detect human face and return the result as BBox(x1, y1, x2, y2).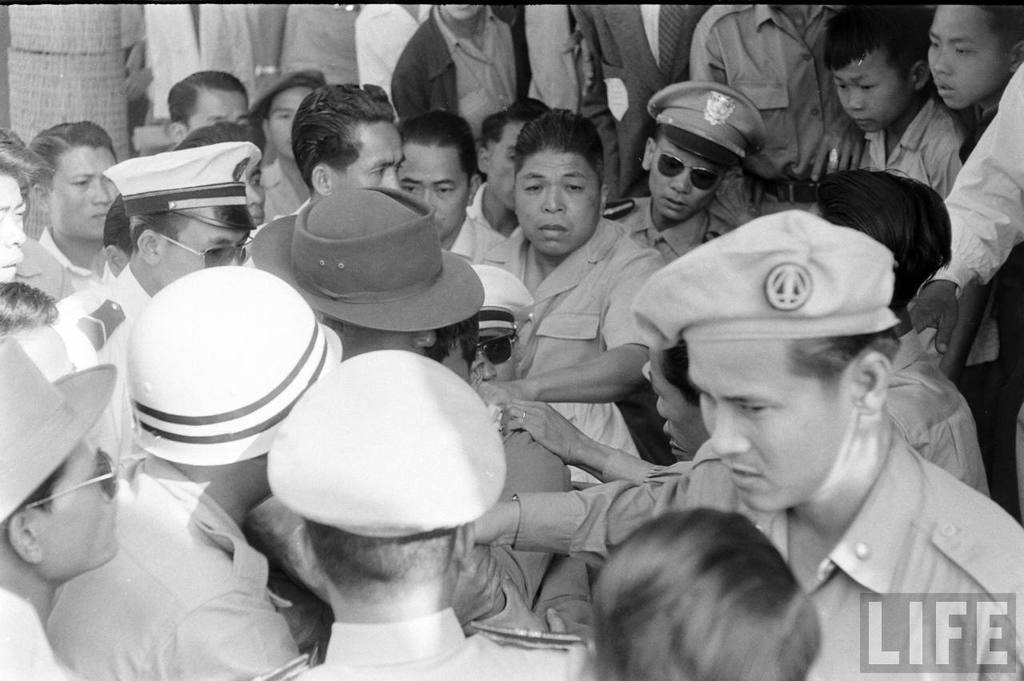
BBox(266, 86, 317, 161).
